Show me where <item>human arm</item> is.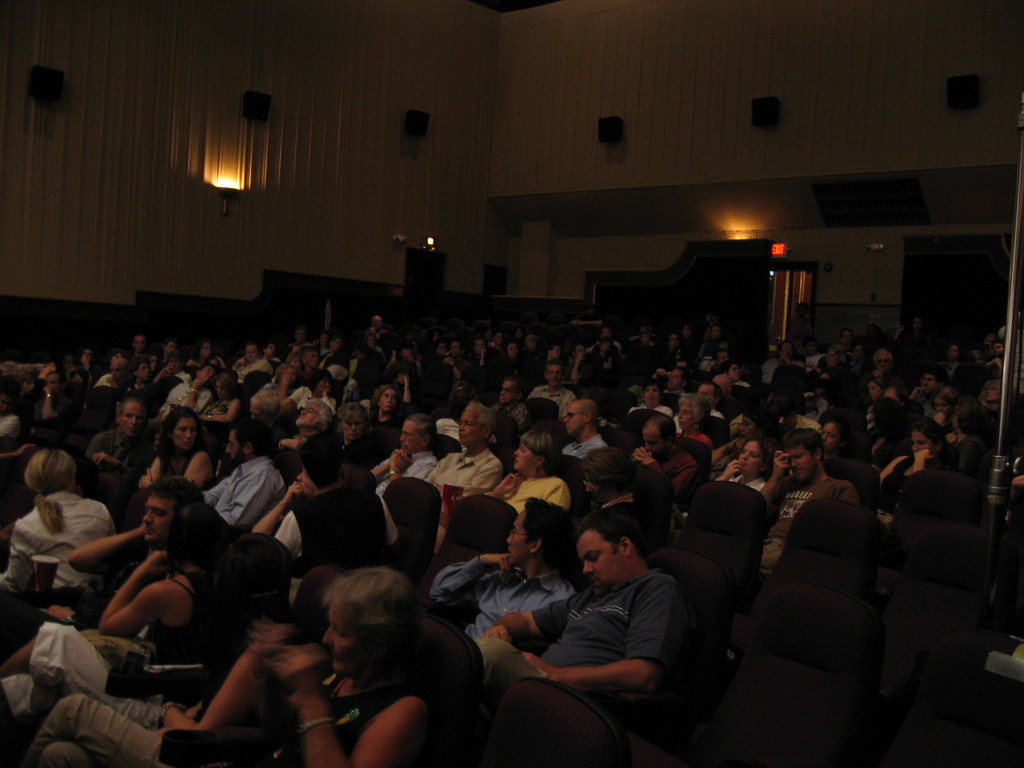
<item>human arm</item> is at box(480, 588, 583, 646).
